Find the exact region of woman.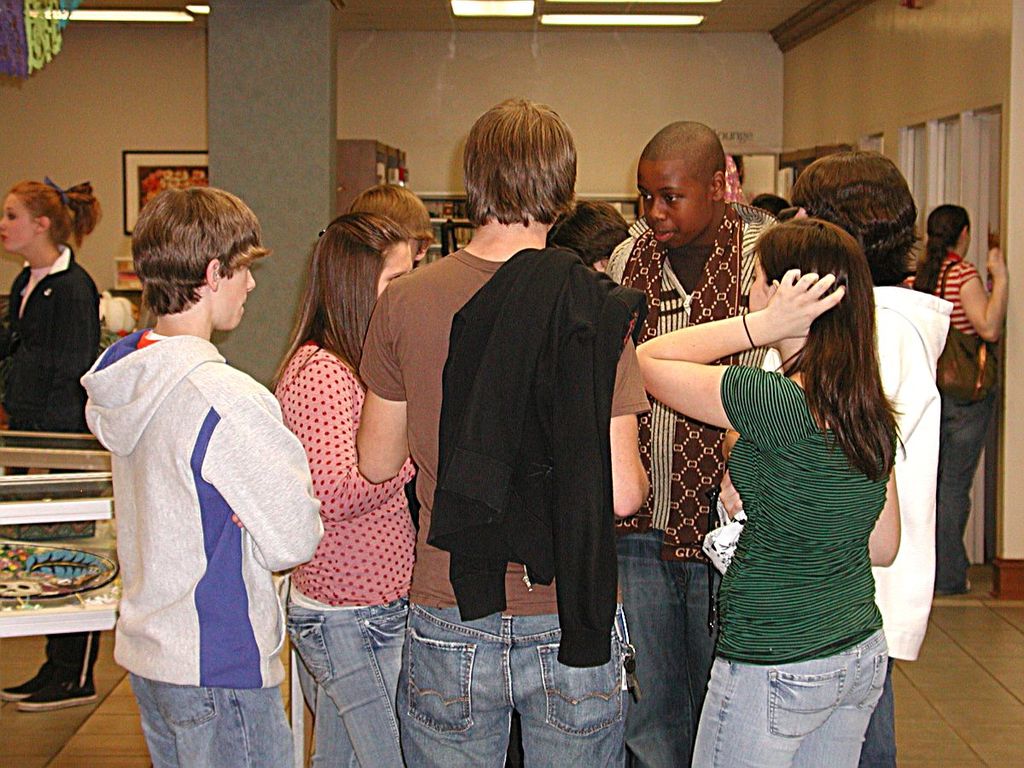
Exact region: 593,181,916,767.
